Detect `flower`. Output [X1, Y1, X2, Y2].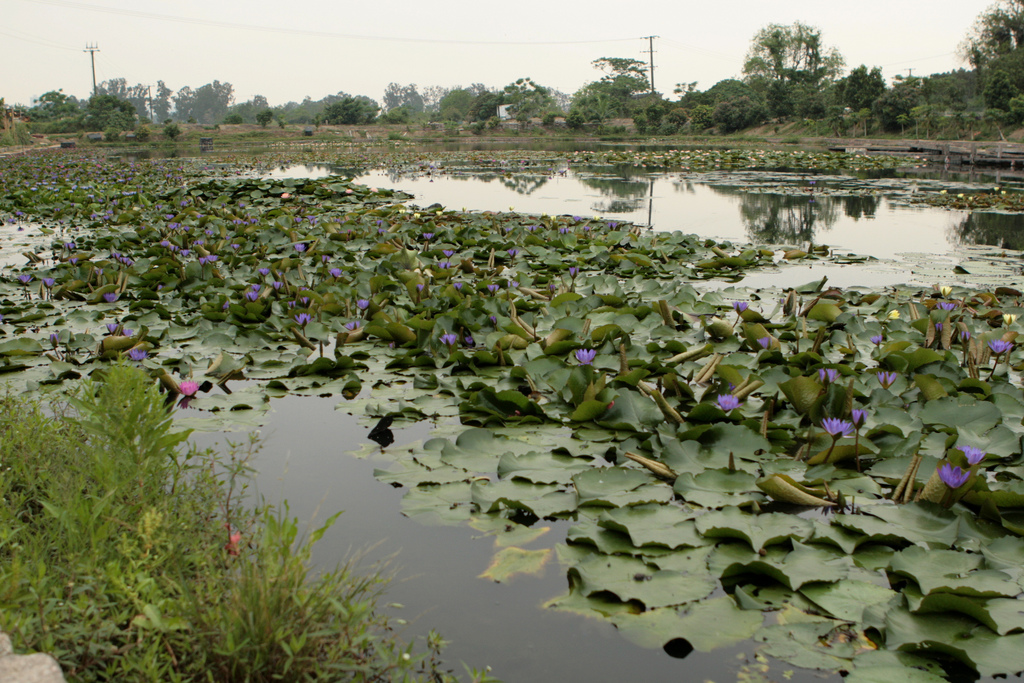
[422, 234, 434, 240].
